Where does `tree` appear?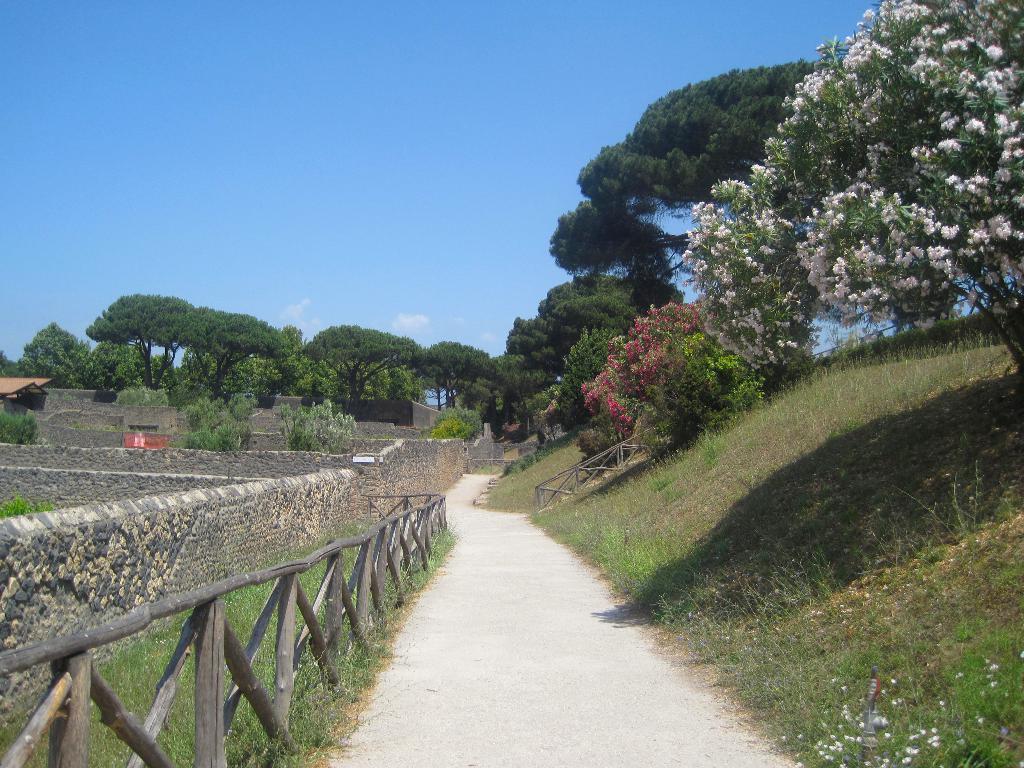
Appears at [x1=621, y1=24, x2=989, y2=404].
